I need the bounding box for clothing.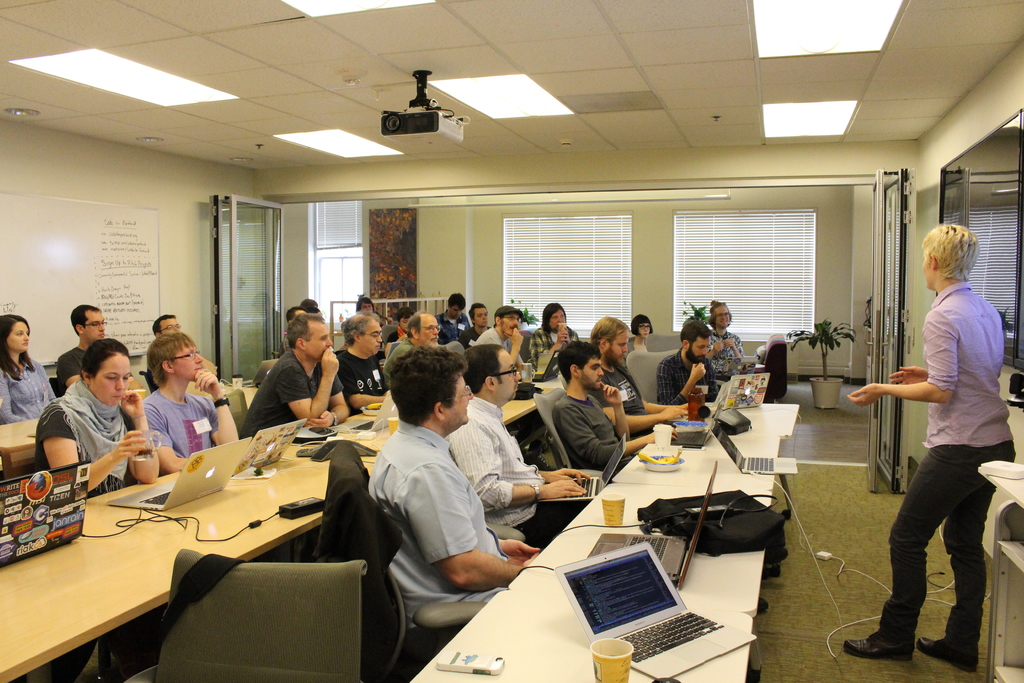
Here it is: x1=527 y1=497 x2=594 y2=547.
